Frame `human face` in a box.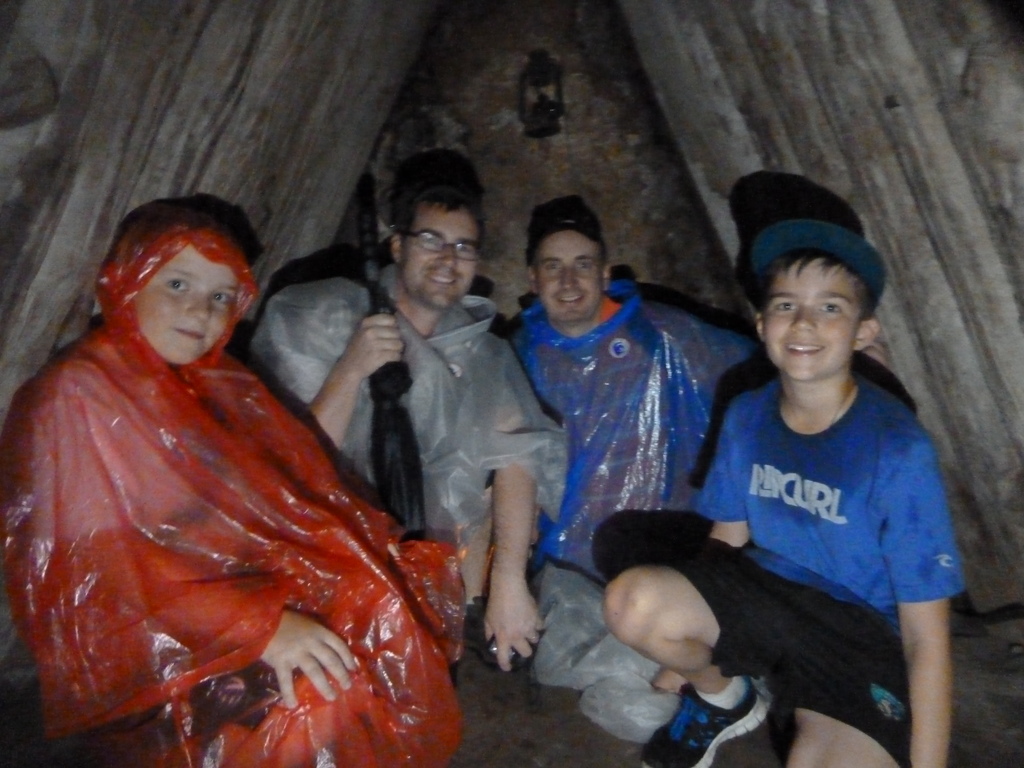
bbox(126, 236, 241, 372).
